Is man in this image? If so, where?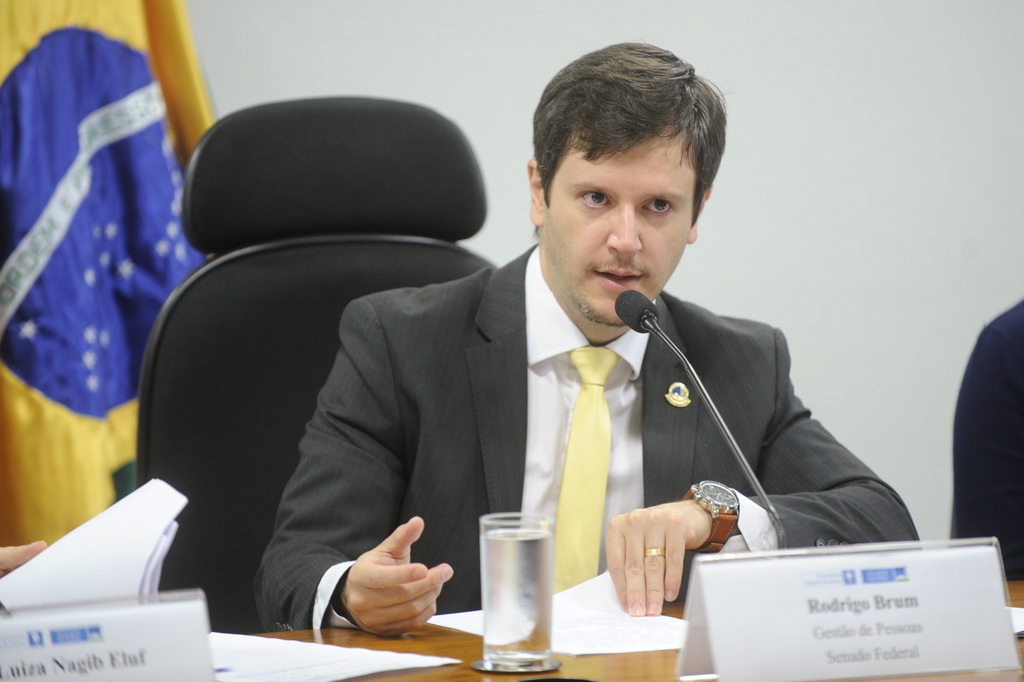
Yes, at [x1=190, y1=69, x2=907, y2=647].
